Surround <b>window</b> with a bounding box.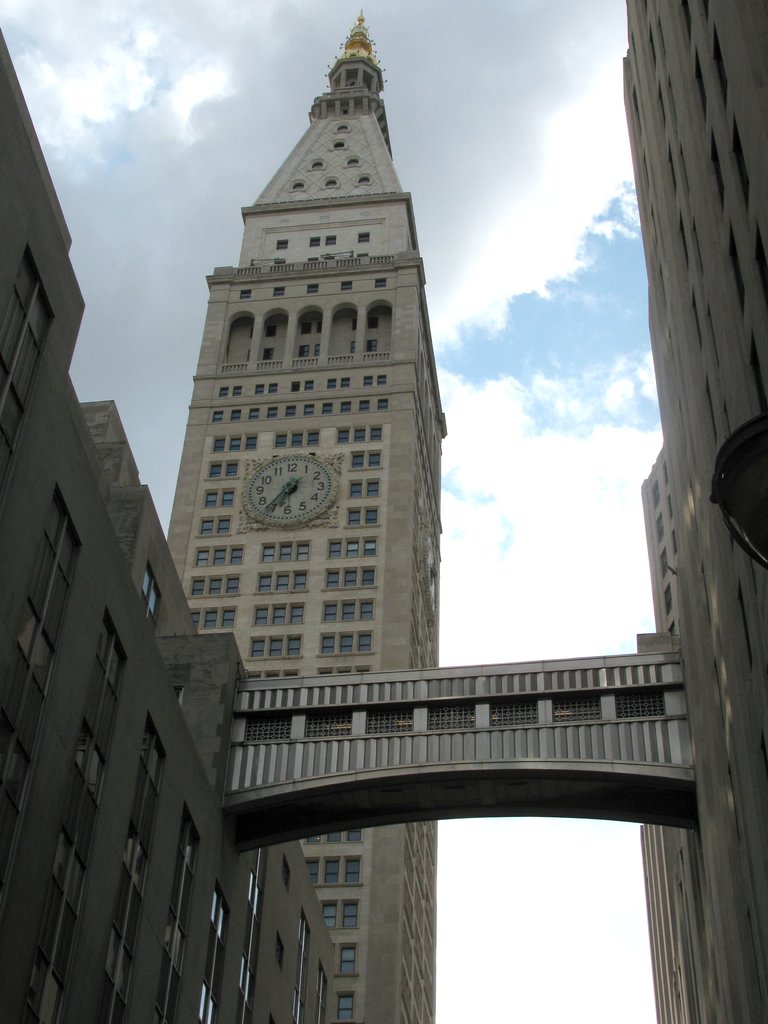
(678,214,690,271).
